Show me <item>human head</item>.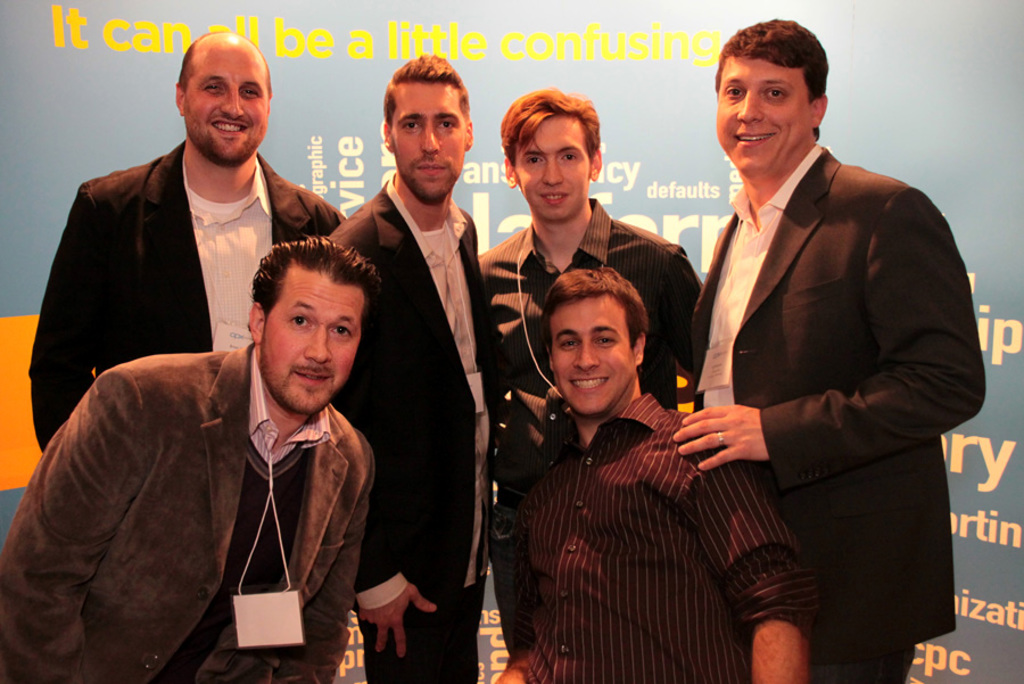
<item>human head</item> is here: region(499, 88, 606, 224).
